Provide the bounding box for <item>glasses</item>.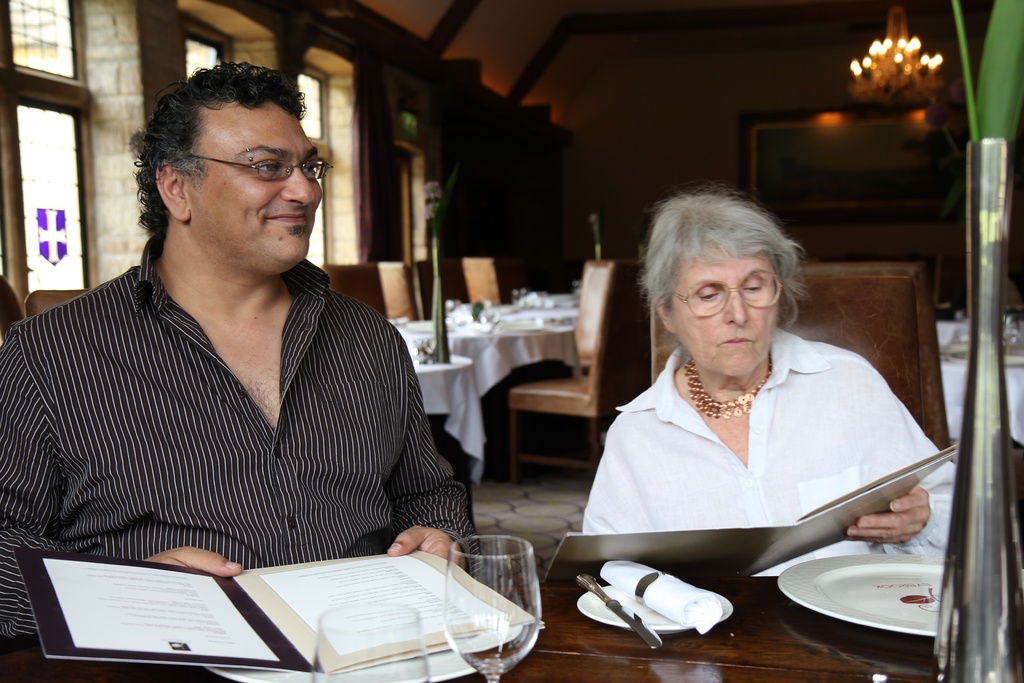
left=181, top=142, right=321, bottom=185.
